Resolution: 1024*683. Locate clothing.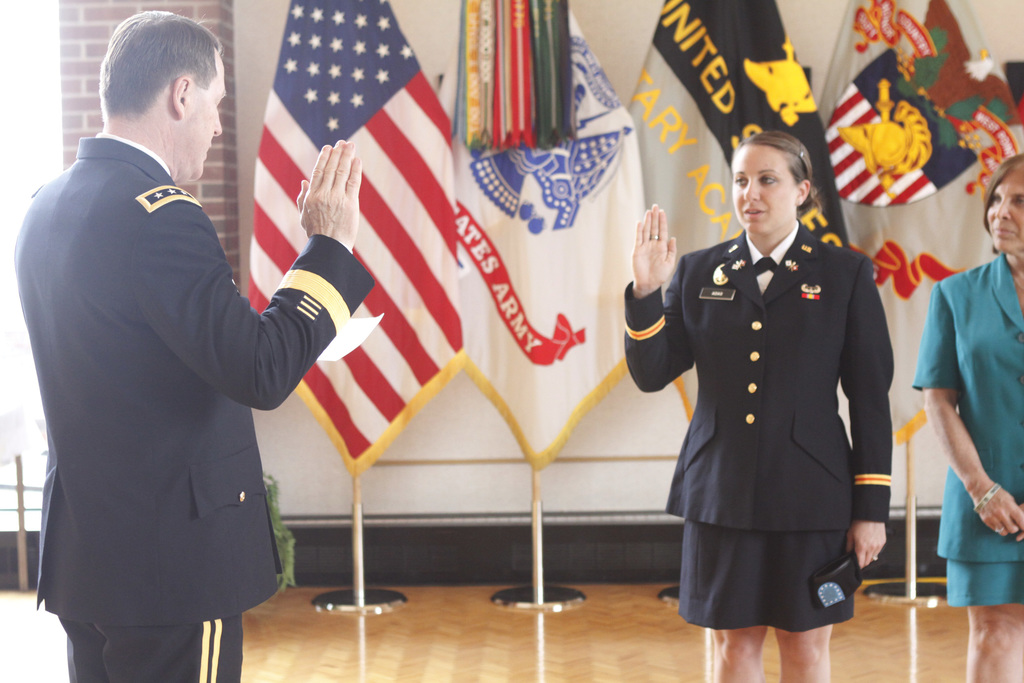
{"x1": 907, "y1": 247, "x2": 1023, "y2": 607}.
